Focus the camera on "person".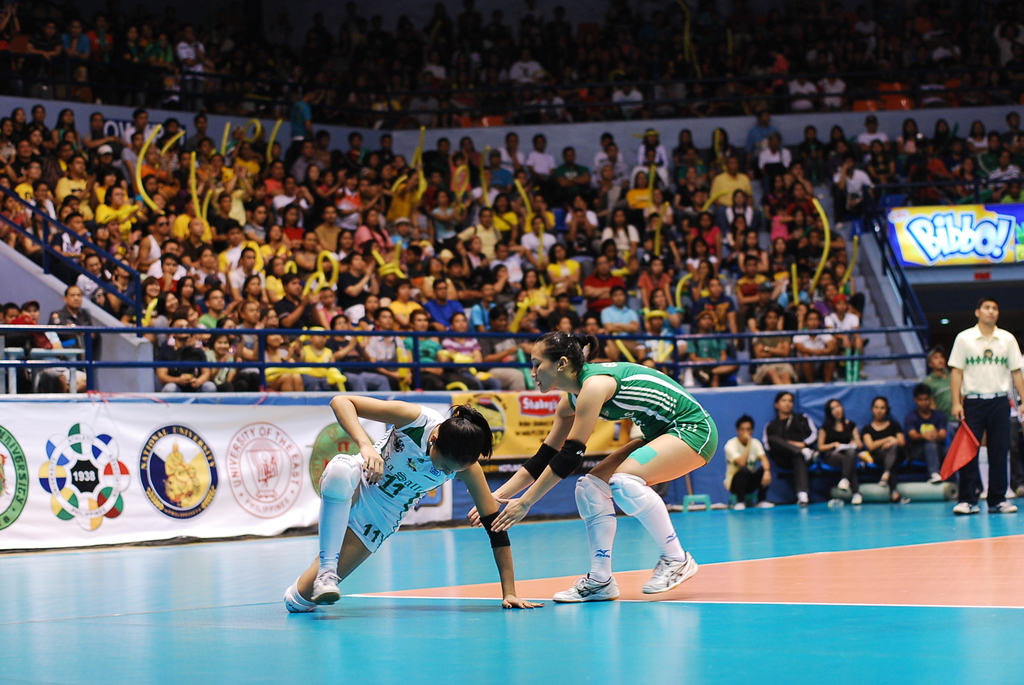
Focus region: region(259, 303, 281, 323).
